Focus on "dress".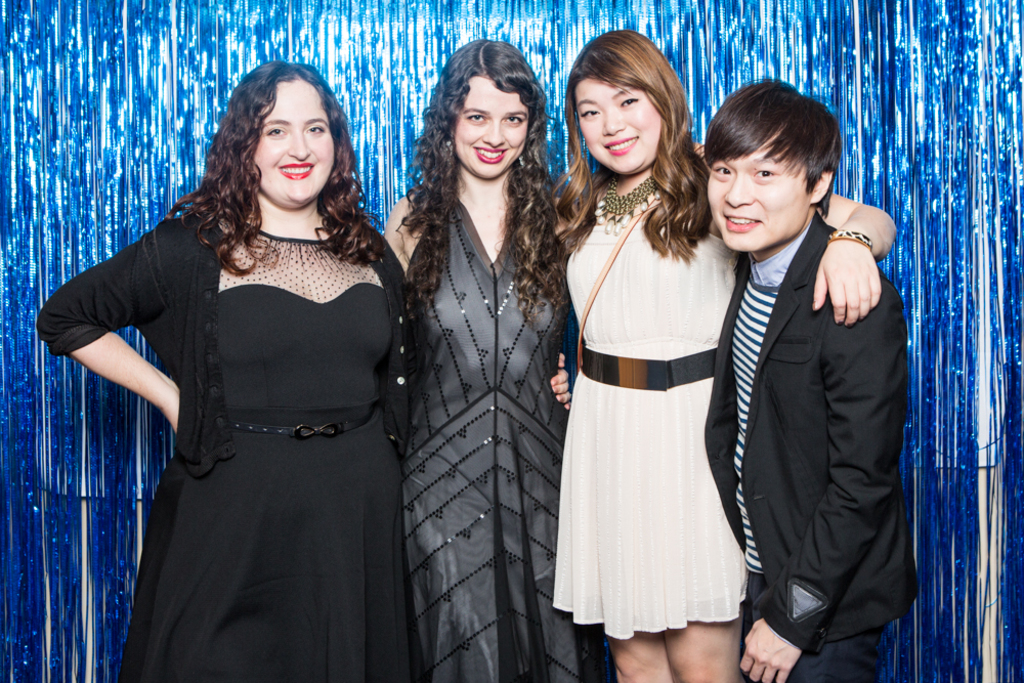
Focused at bbox=[403, 199, 607, 682].
